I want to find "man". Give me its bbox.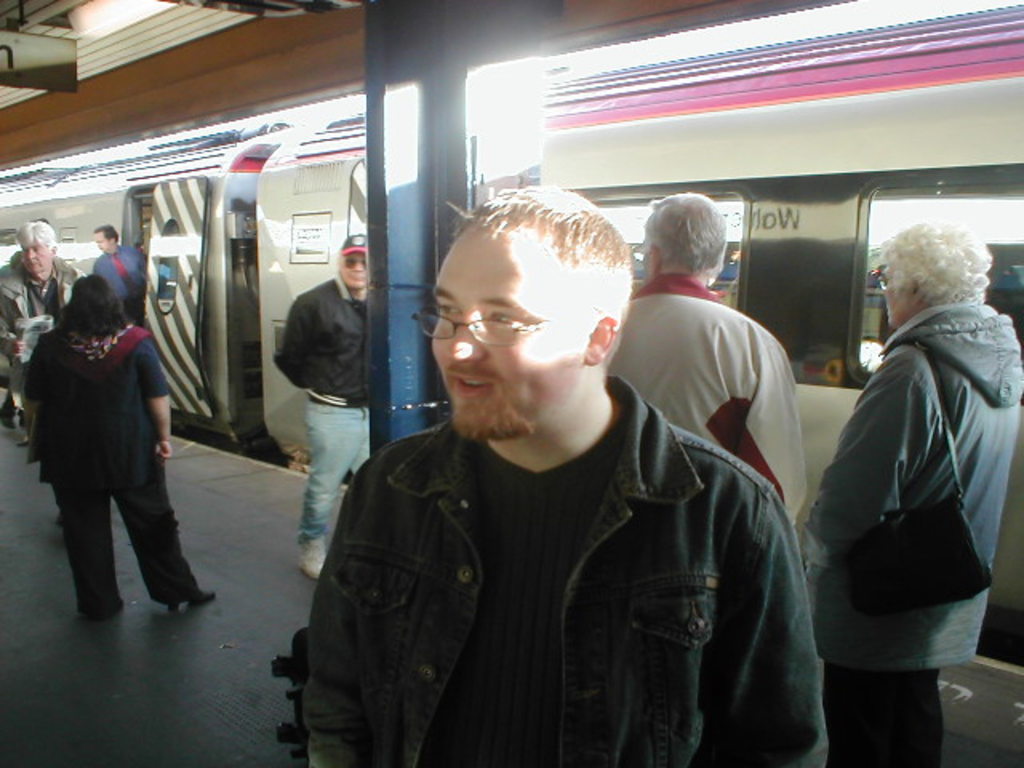
BBox(280, 229, 370, 582).
